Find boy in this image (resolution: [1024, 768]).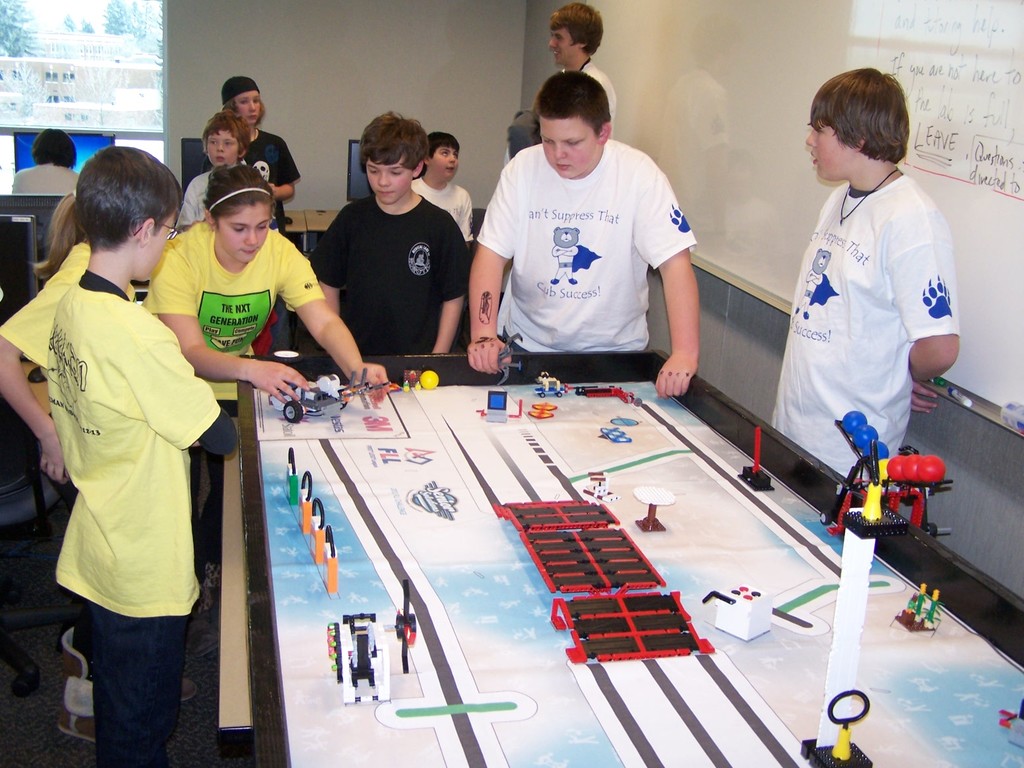
170, 108, 260, 228.
